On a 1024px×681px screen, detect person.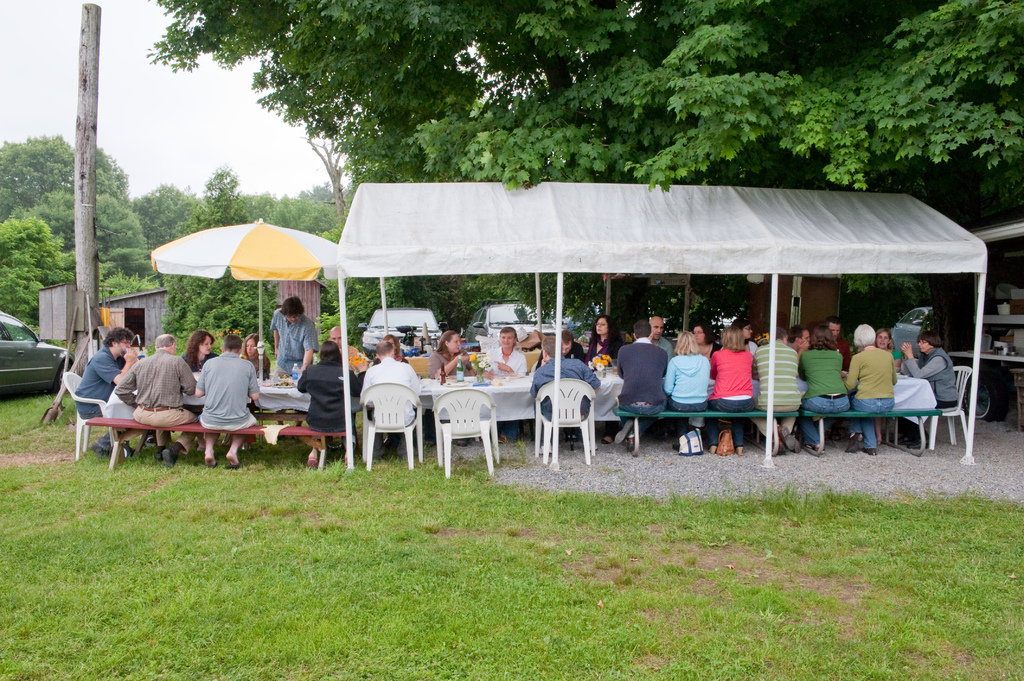
select_region(198, 333, 262, 467).
